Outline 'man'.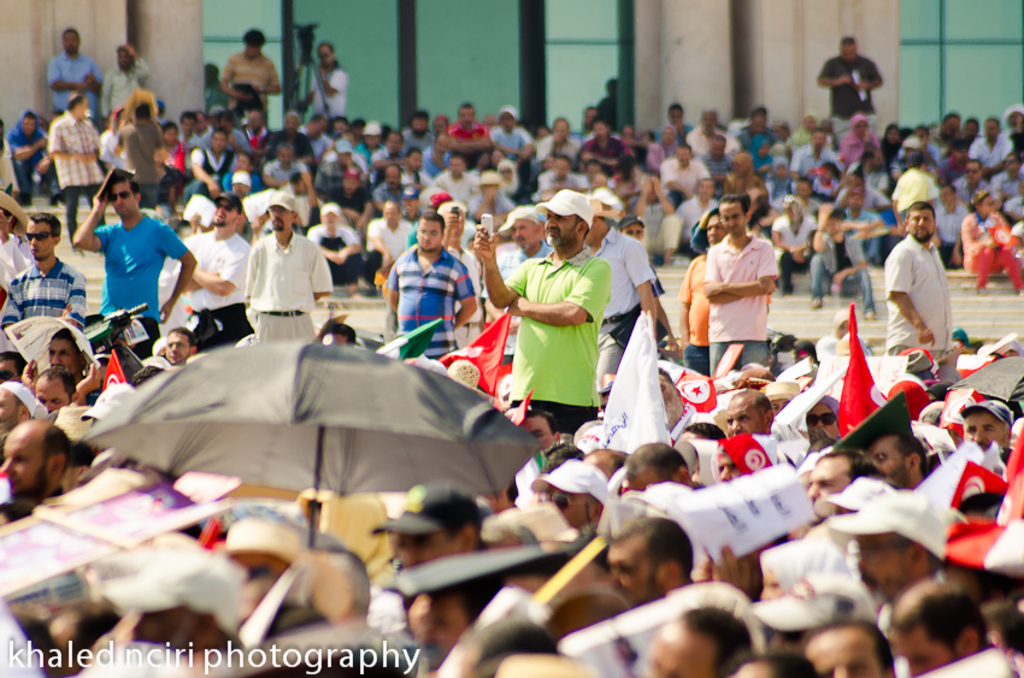
Outline: <box>45,26,105,126</box>.
